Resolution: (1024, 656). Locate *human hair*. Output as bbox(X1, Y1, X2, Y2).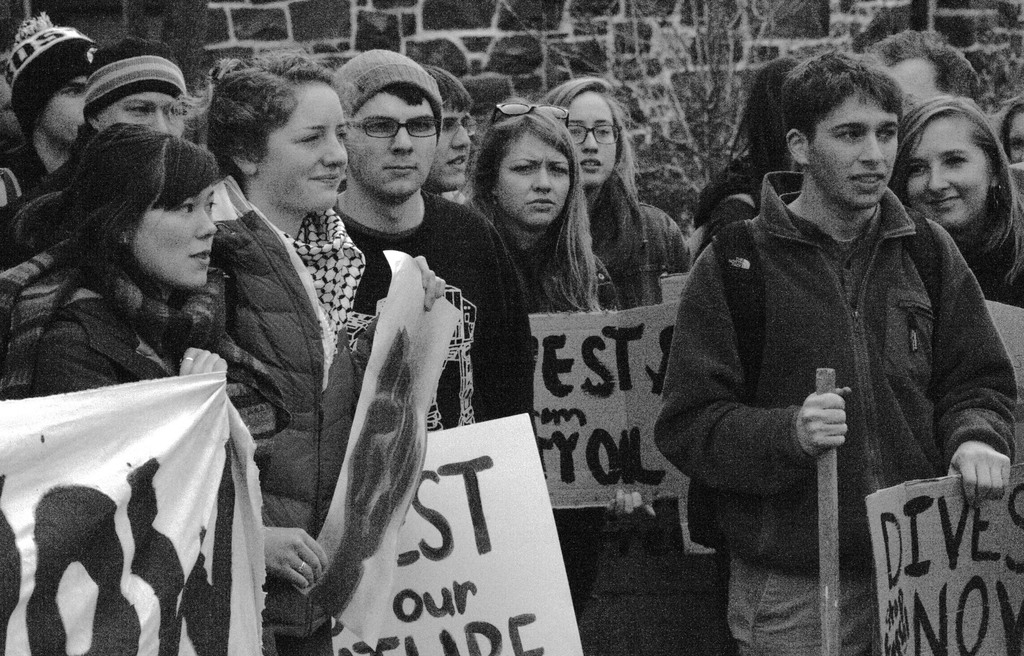
bbox(546, 75, 642, 225).
